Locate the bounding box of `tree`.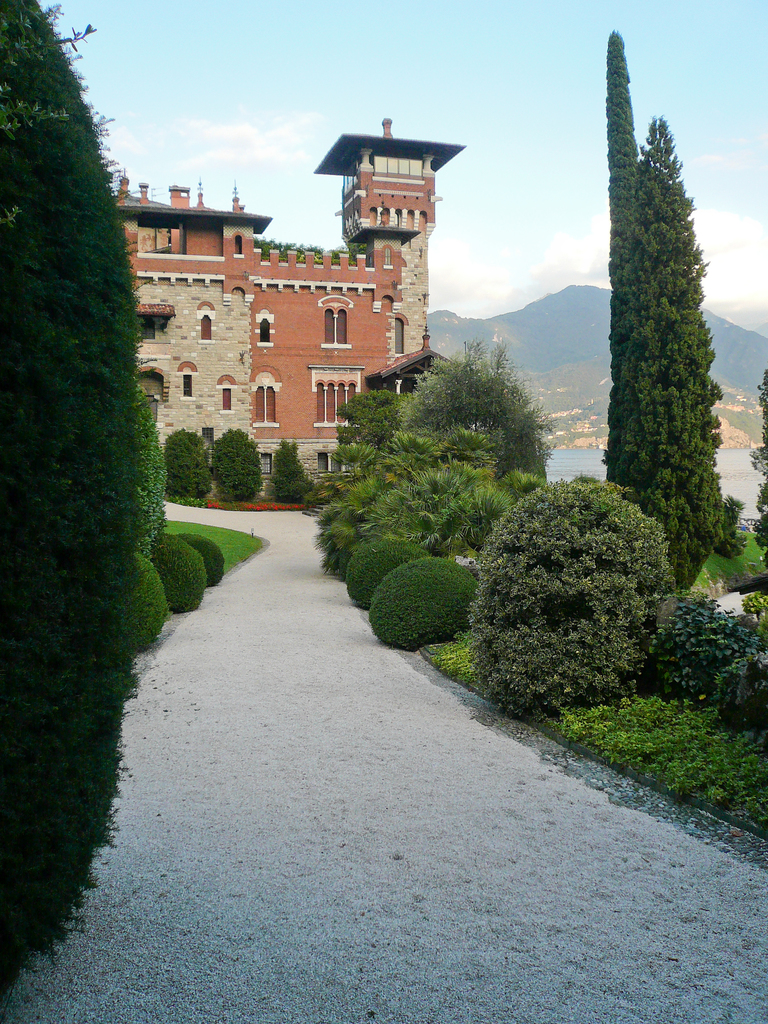
Bounding box: [left=265, top=438, right=311, bottom=501].
